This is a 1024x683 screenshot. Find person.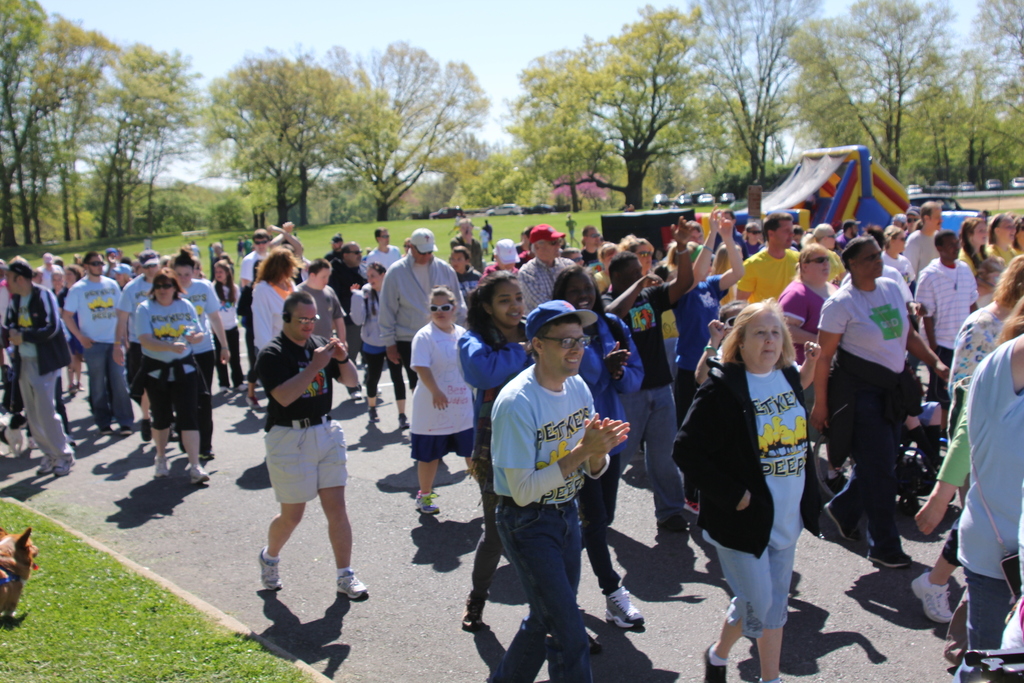
Bounding box: x1=600 y1=214 x2=697 y2=529.
